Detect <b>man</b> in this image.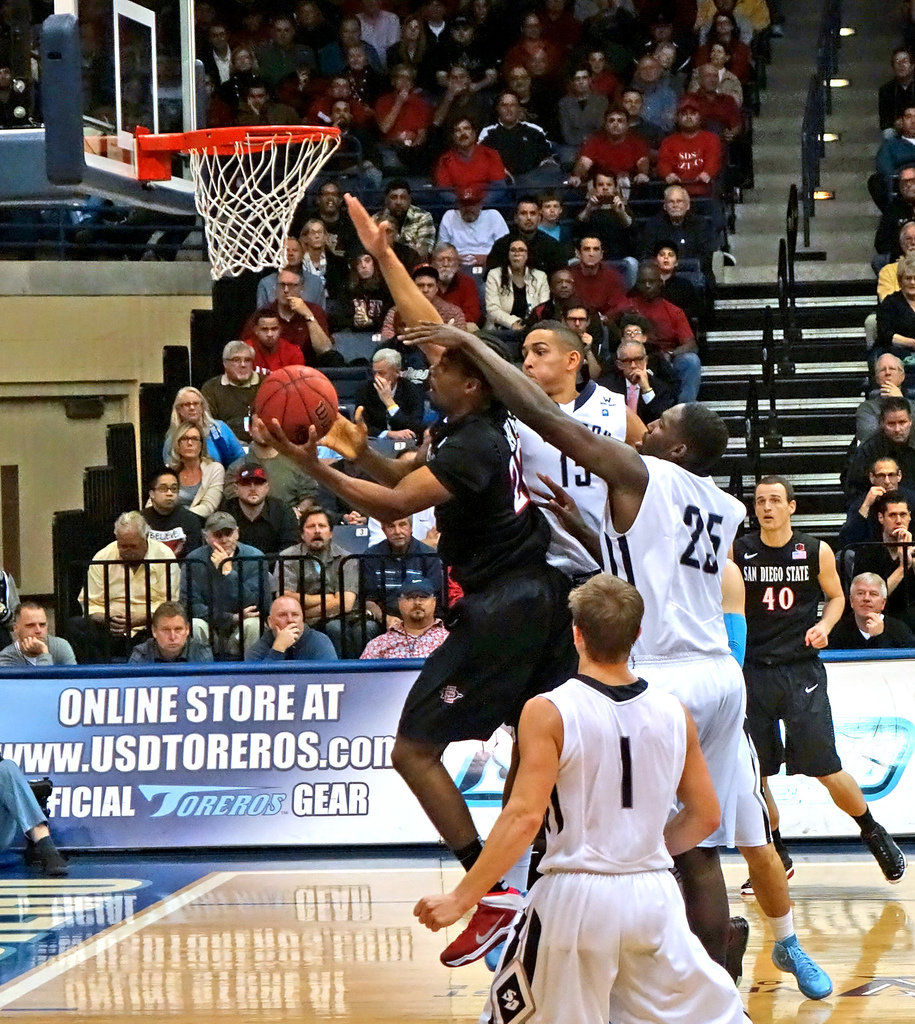
Detection: left=254, top=337, right=575, bottom=967.
